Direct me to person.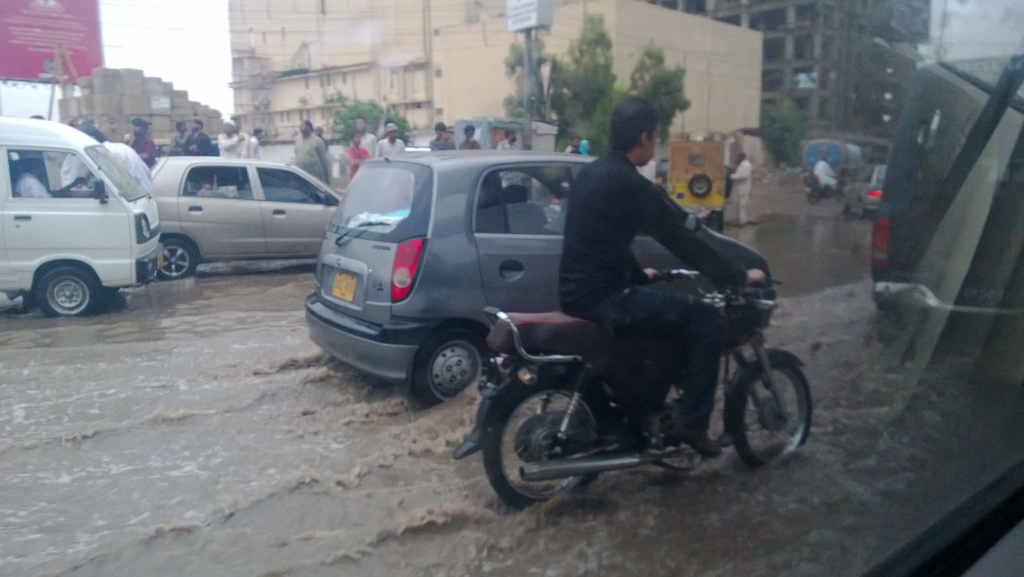
Direction: [left=457, top=122, right=487, bottom=153].
